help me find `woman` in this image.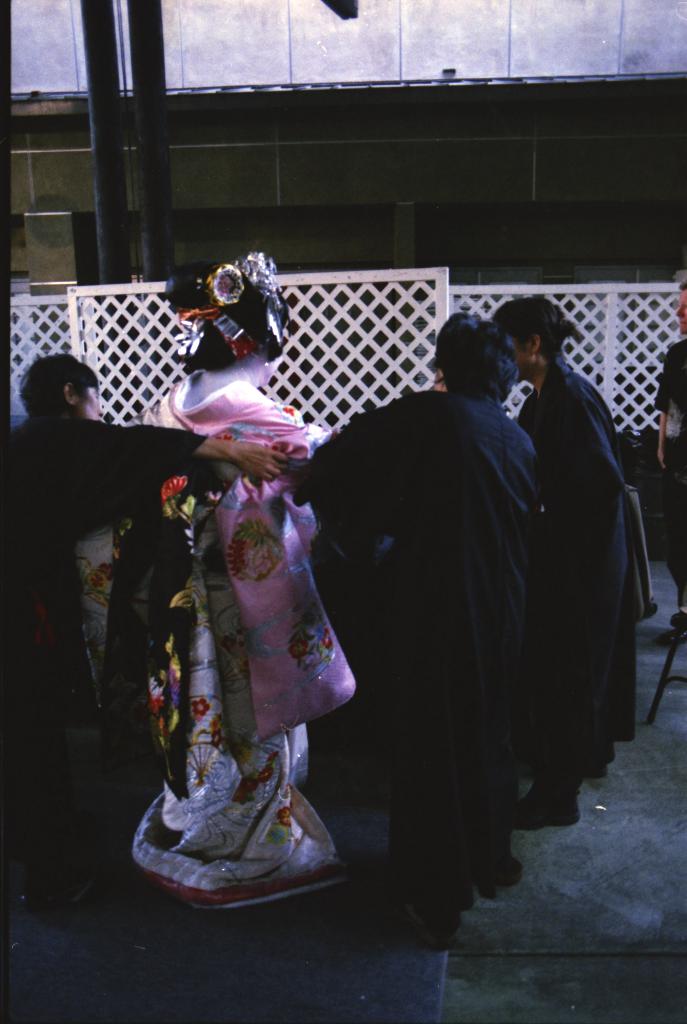
Found it: box(289, 310, 543, 947).
